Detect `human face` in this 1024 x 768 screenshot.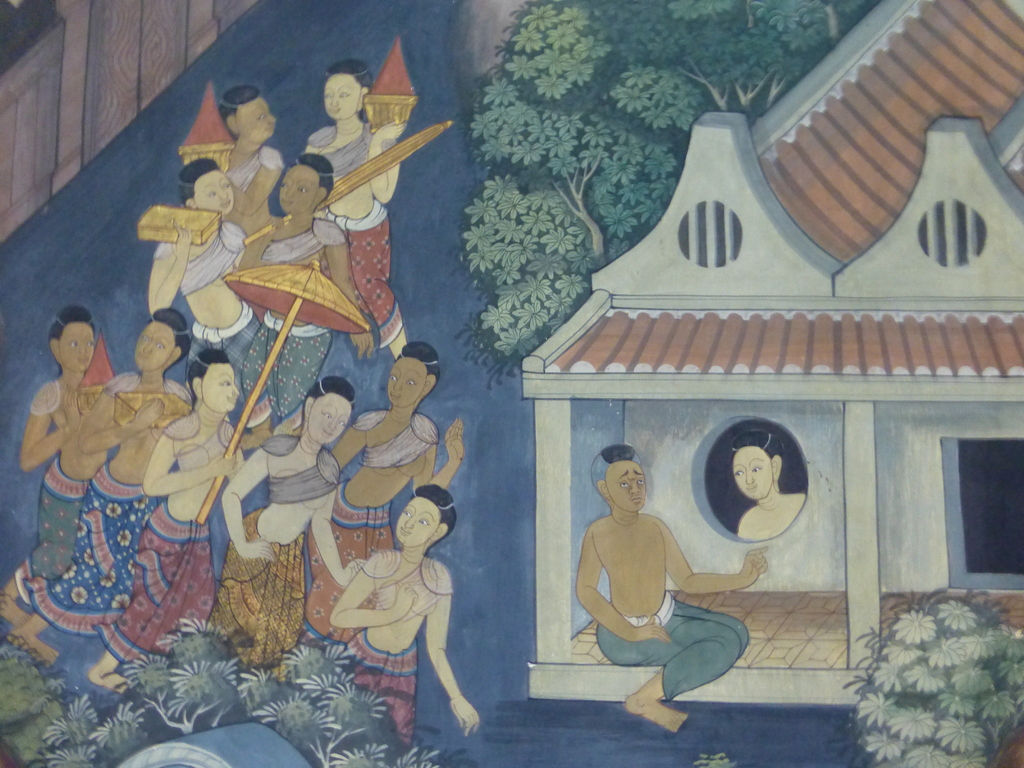
Detection: [280, 167, 313, 214].
